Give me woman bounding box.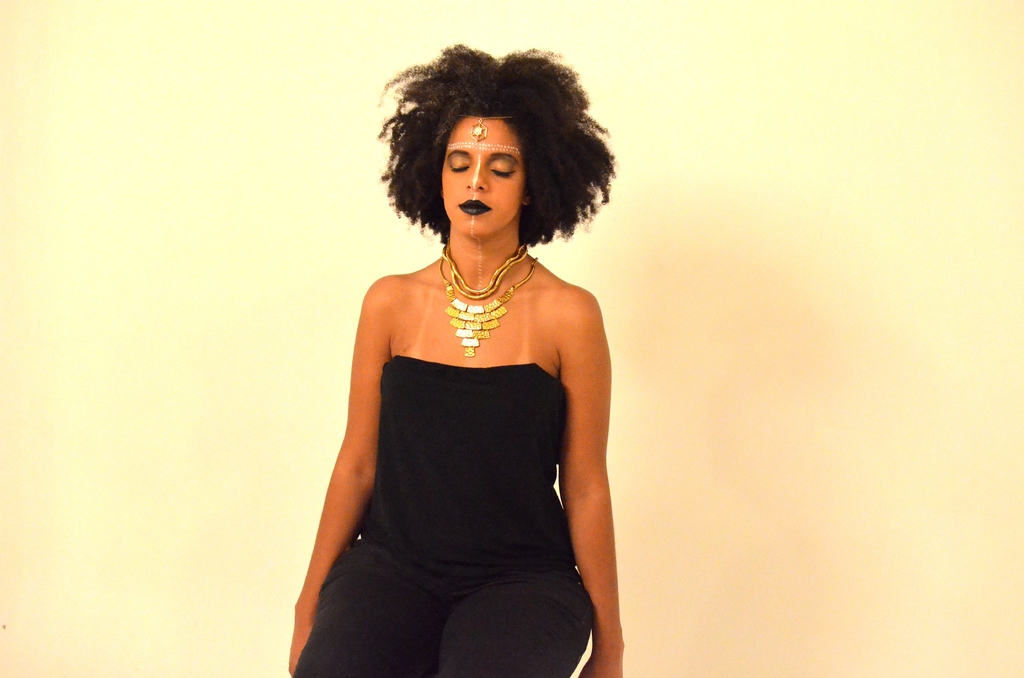
<region>279, 31, 641, 677</region>.
